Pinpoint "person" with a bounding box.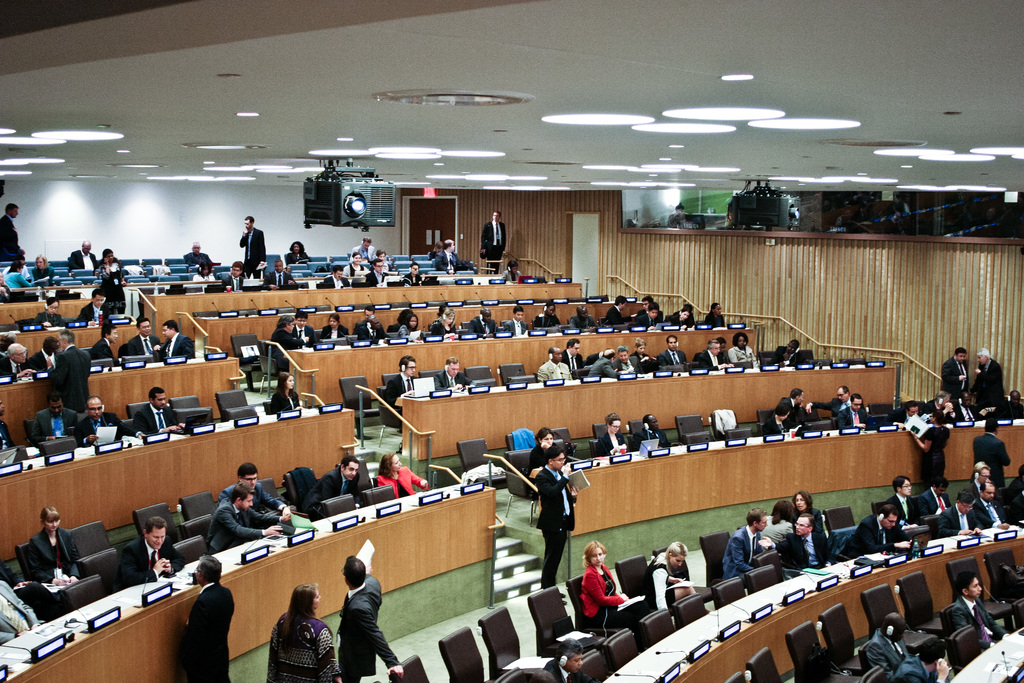
[x1=31, y1=511, x2=79, y2=580].
